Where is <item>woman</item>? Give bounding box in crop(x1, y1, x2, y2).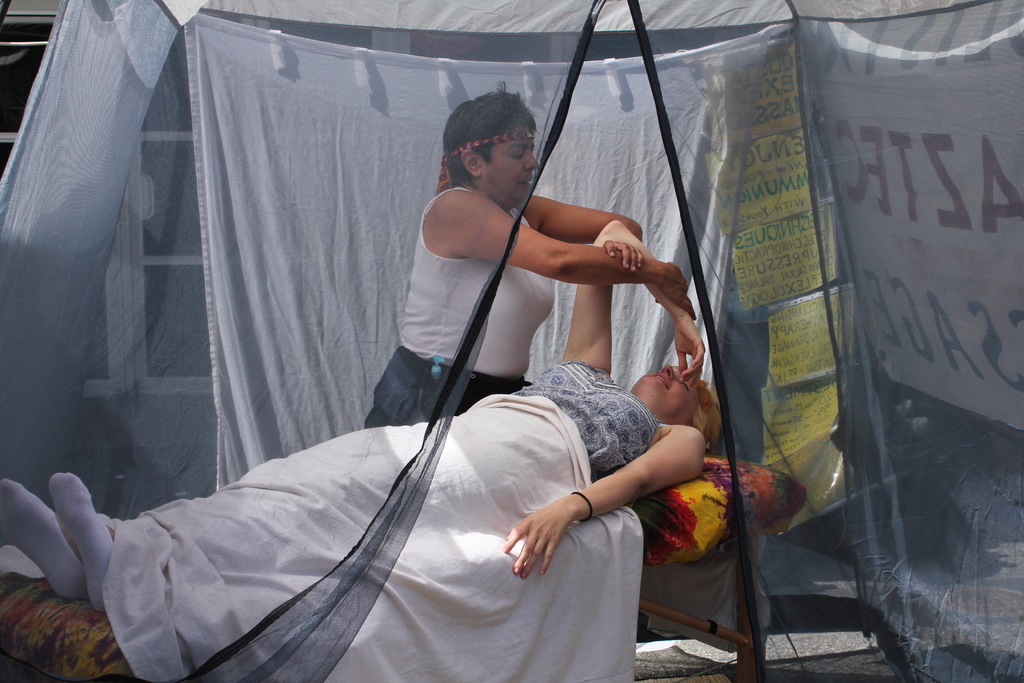
crop(115, 110, 691, 638).
